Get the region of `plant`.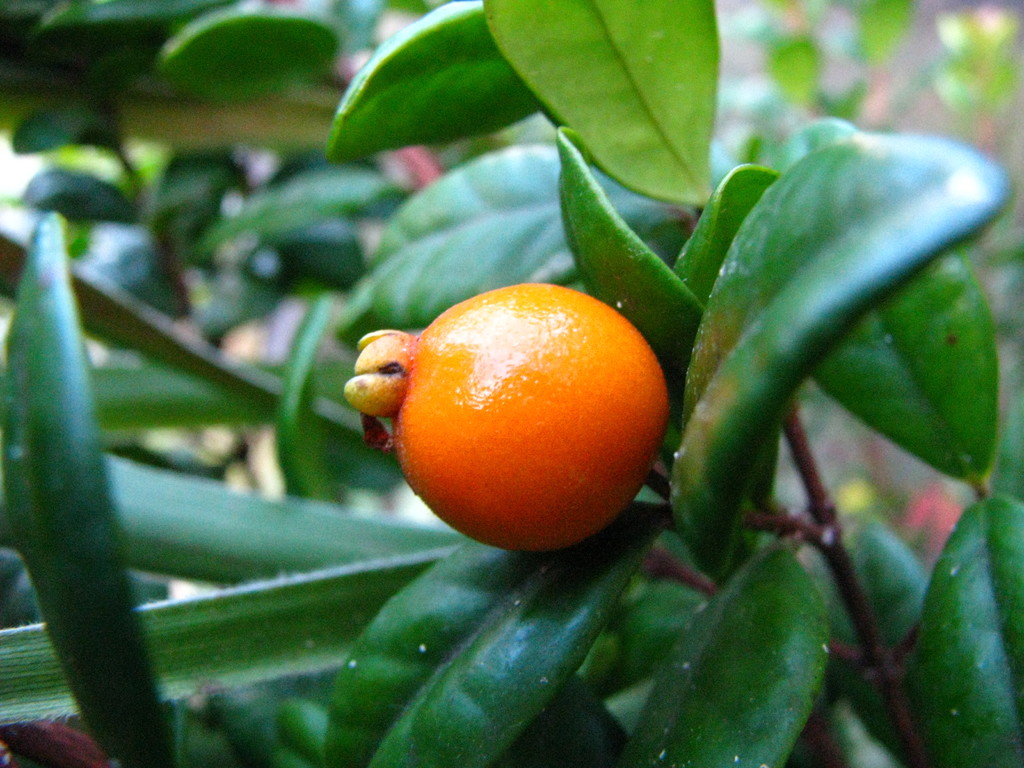
(0, 0, 1023, 767).
